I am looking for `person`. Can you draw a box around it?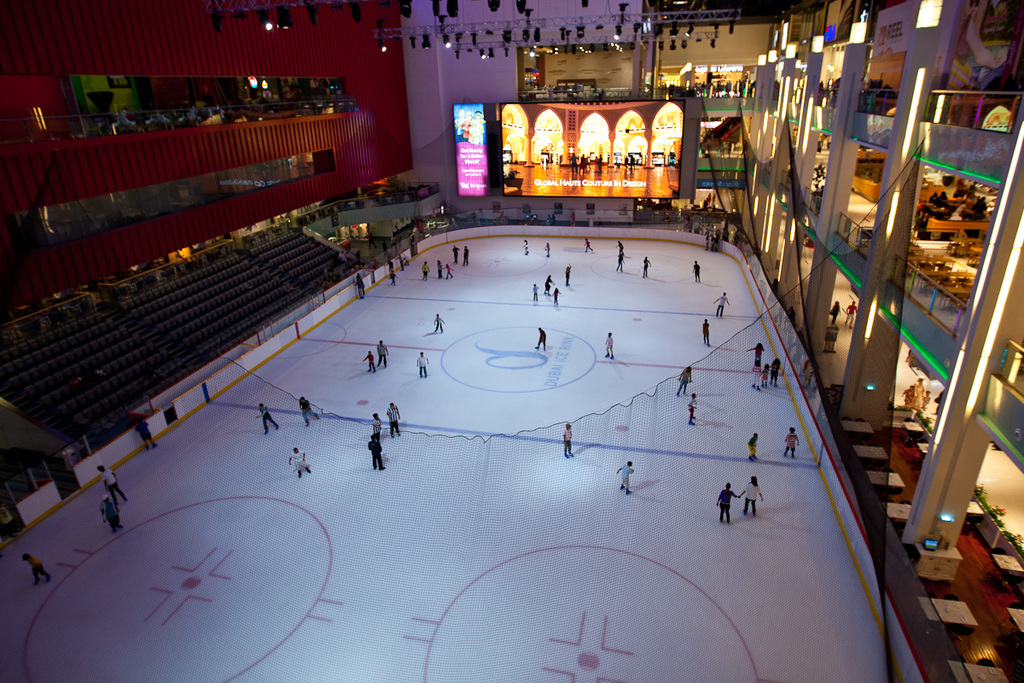
Sure, the bounding box is [744, 474, 765, 515].
